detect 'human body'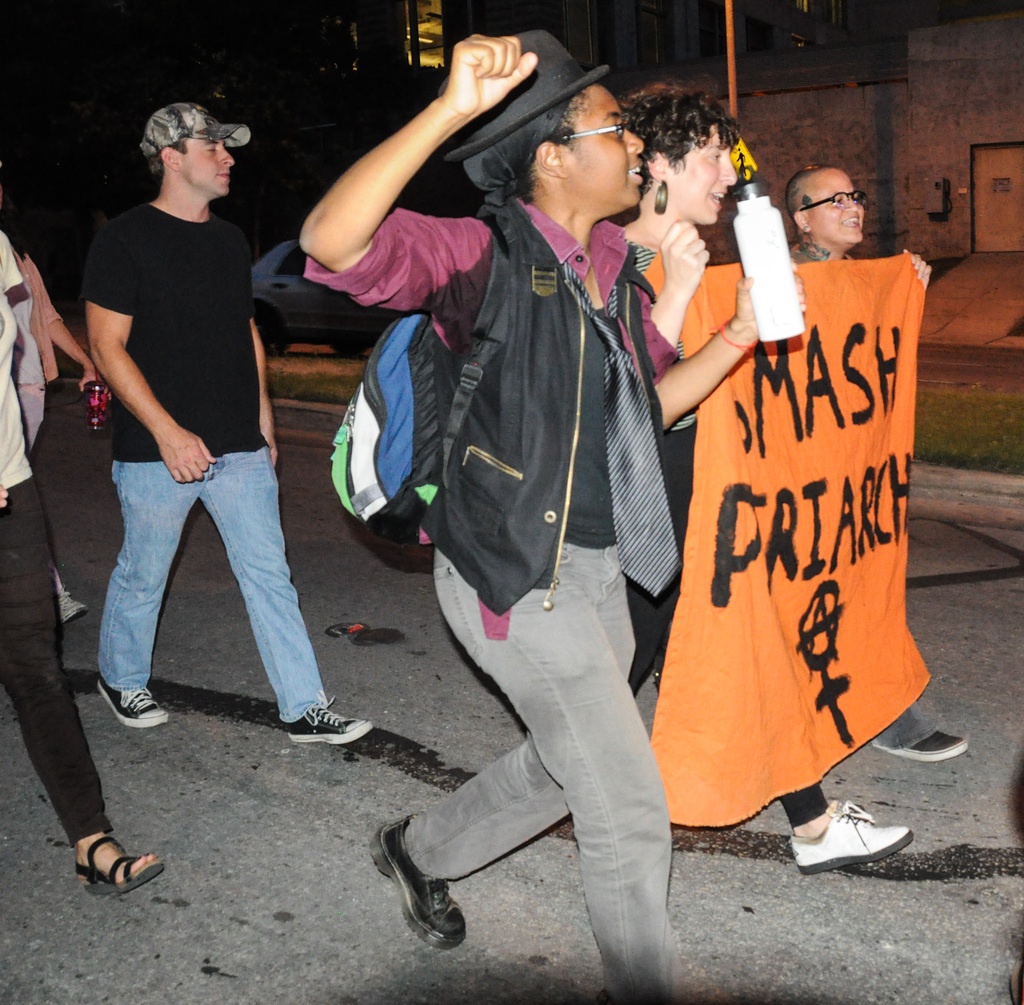
783, 238, 970, 763
